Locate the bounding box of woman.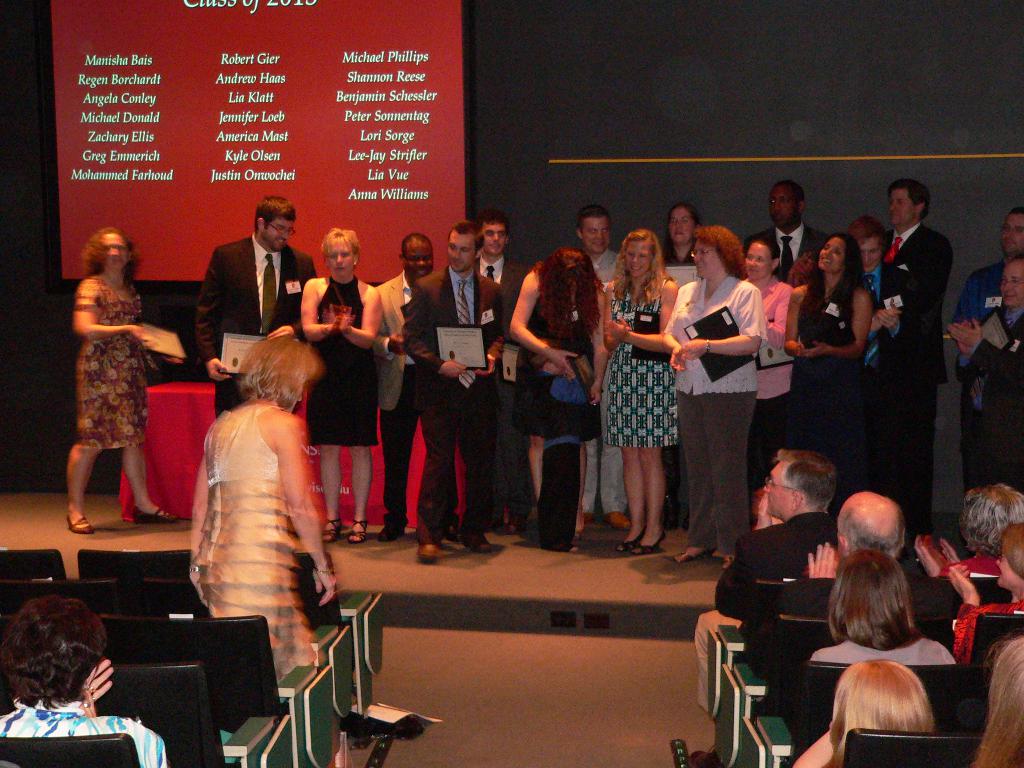
Bounding box: 56/223/164/523.
